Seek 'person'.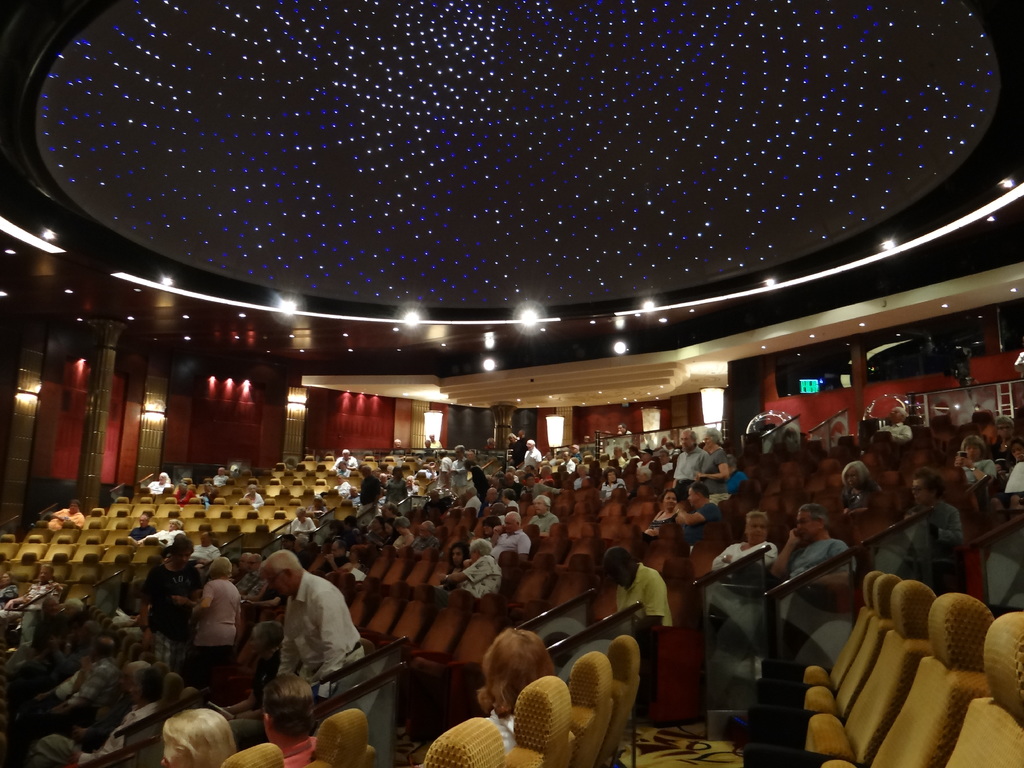
[212,467,230,488].
